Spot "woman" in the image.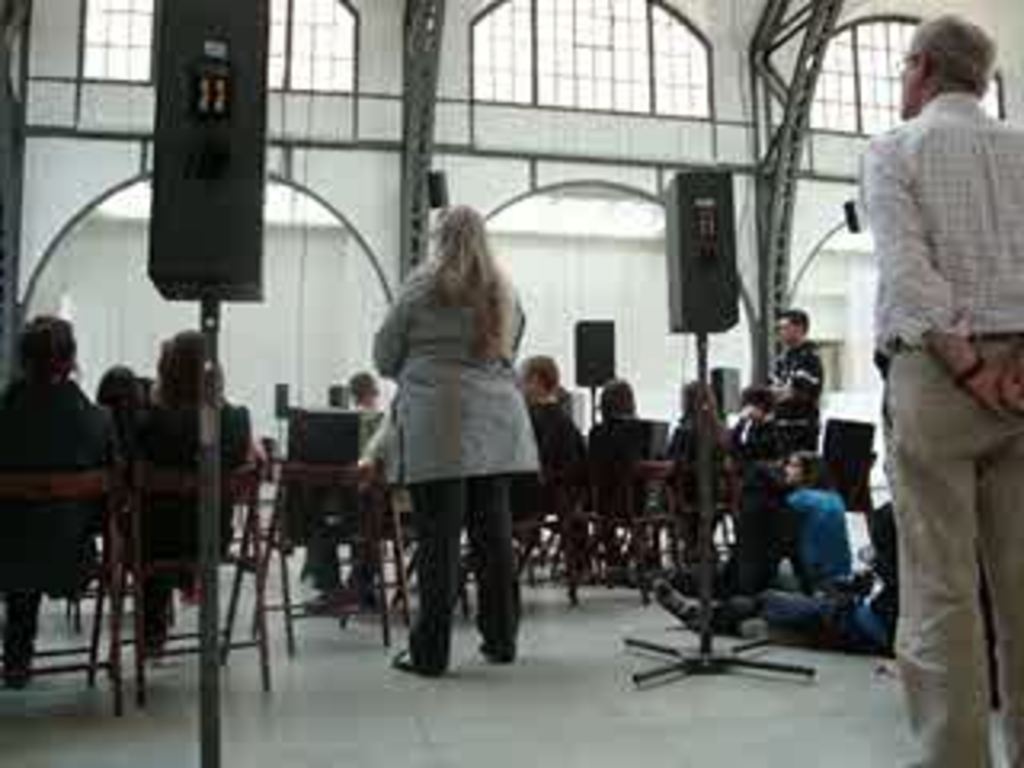
"woman" found at [x1=122, y1=333, x2=262, y2=675].
